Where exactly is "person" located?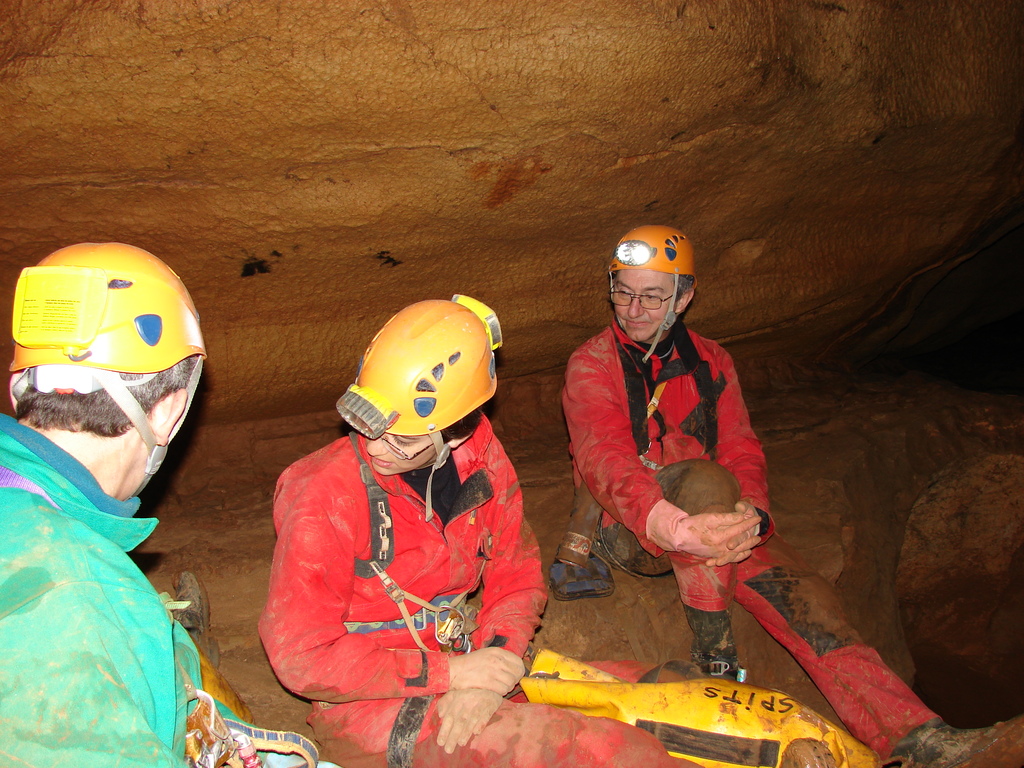
Its bounding box is region(564, 225, 1017, 767).
